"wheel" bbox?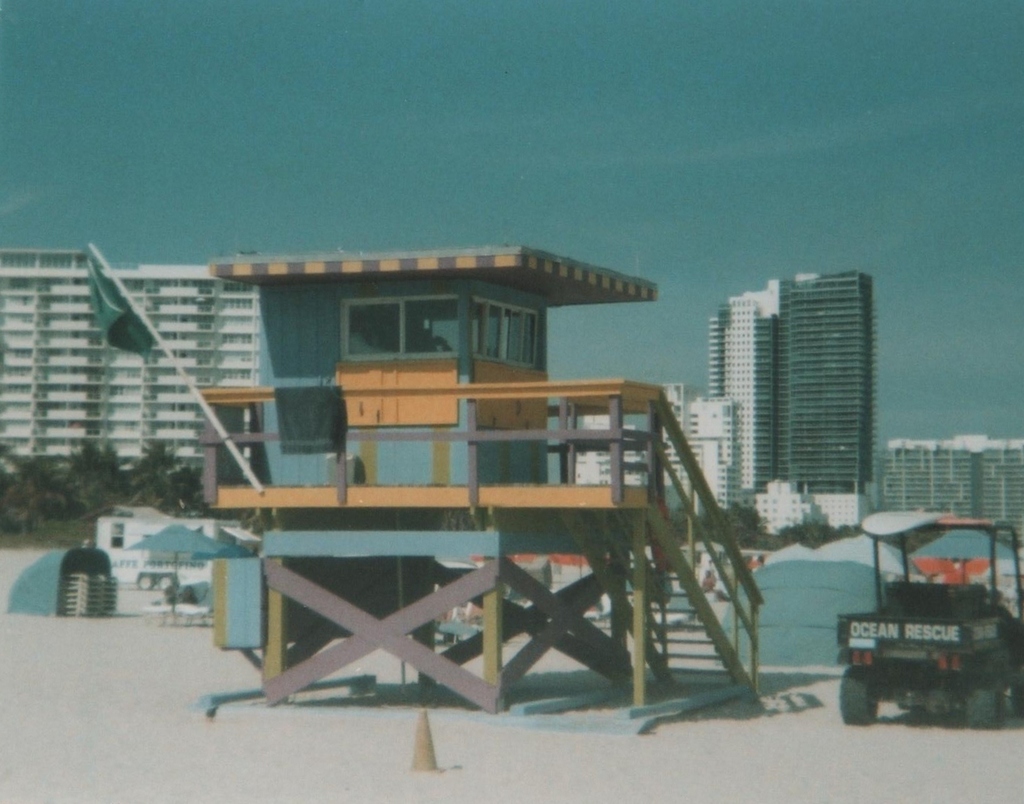
(x1=156, y1=577, x2=171, y2=591)
